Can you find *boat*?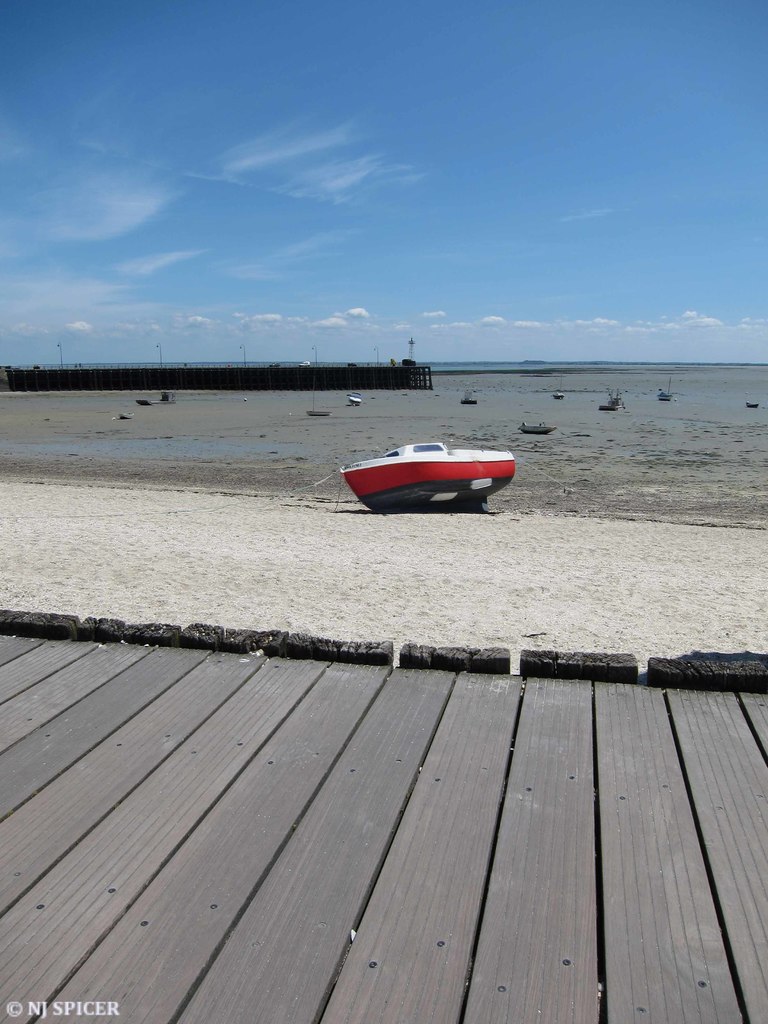
Yes, bounding box: 591:392:614:411.
